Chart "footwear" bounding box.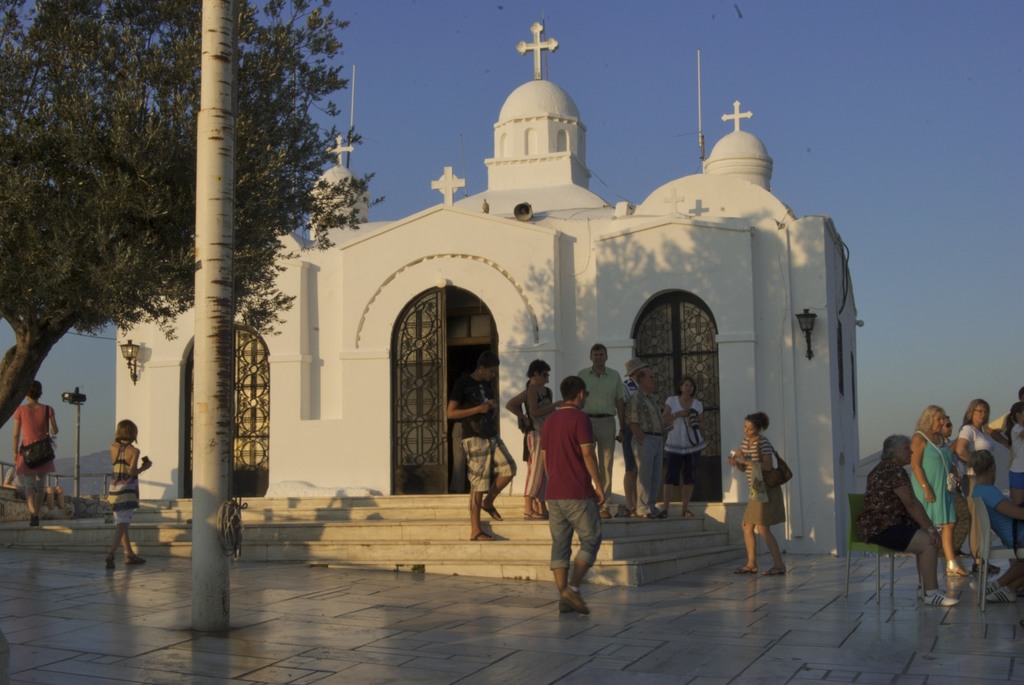
Charted: (x1=659, y1=510, x2=673, y2=519).
